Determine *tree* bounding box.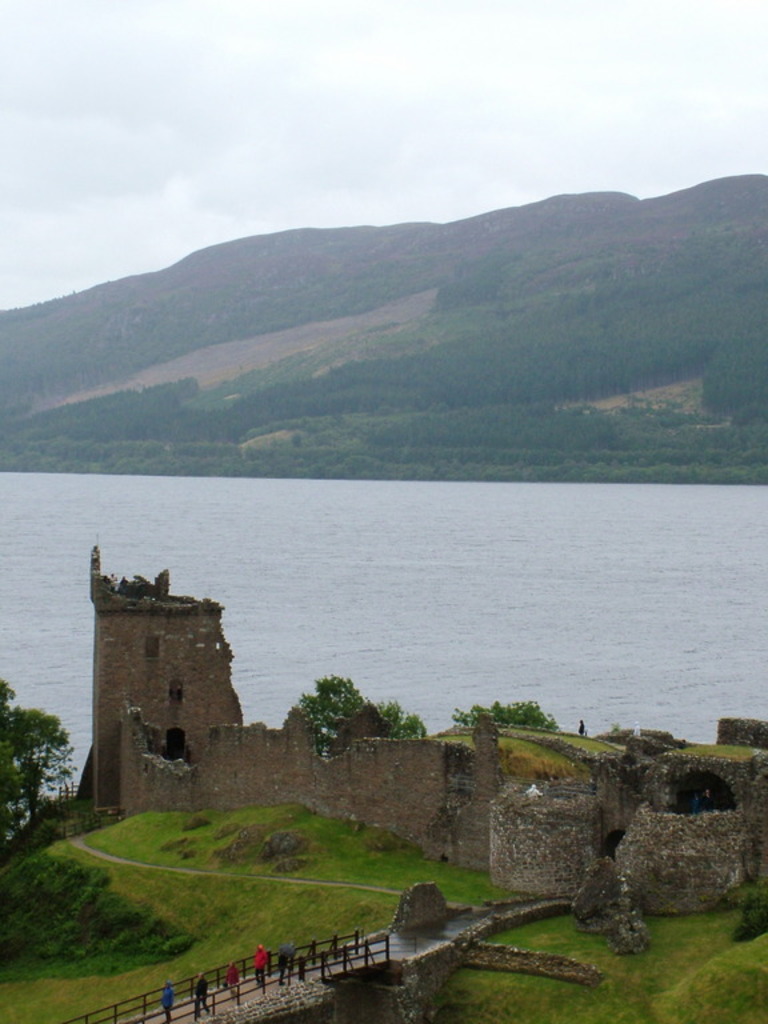
Determined: box=[447, 696, 561, 736].
